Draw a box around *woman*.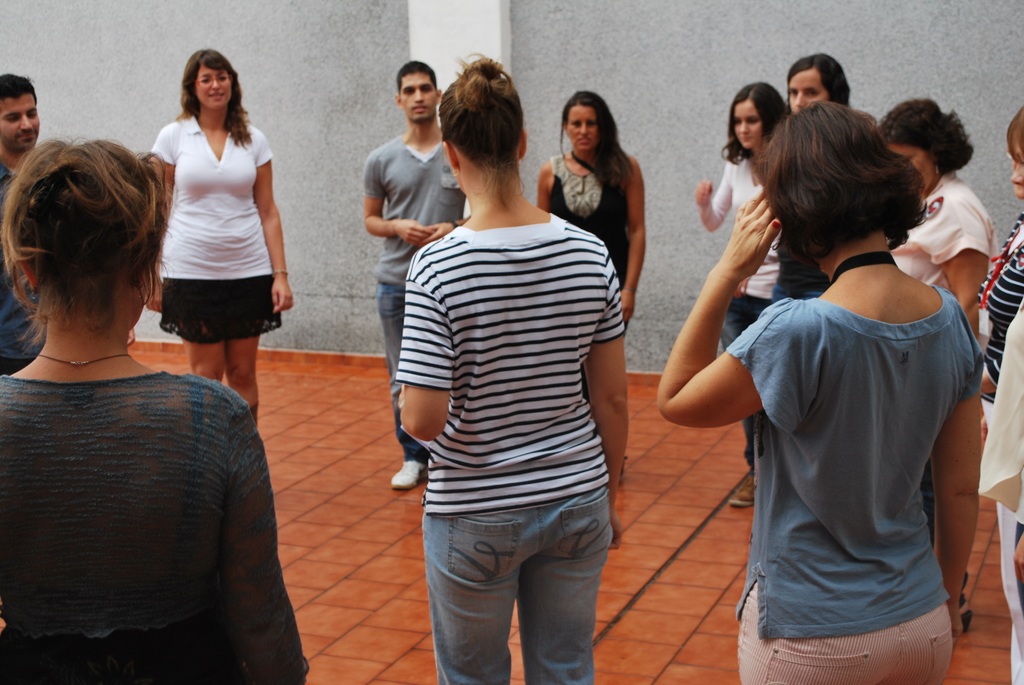
bbox=[538, 88, 648, 452].
